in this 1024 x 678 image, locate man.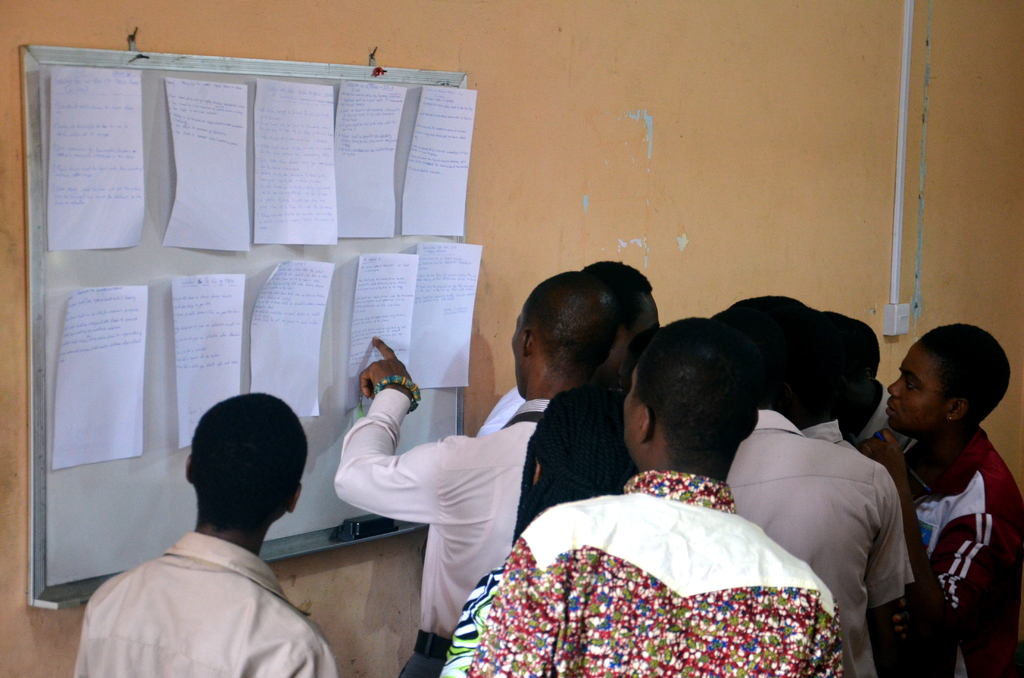
Bounding box: (left=857, top=323, right=1018, bottom=677).
